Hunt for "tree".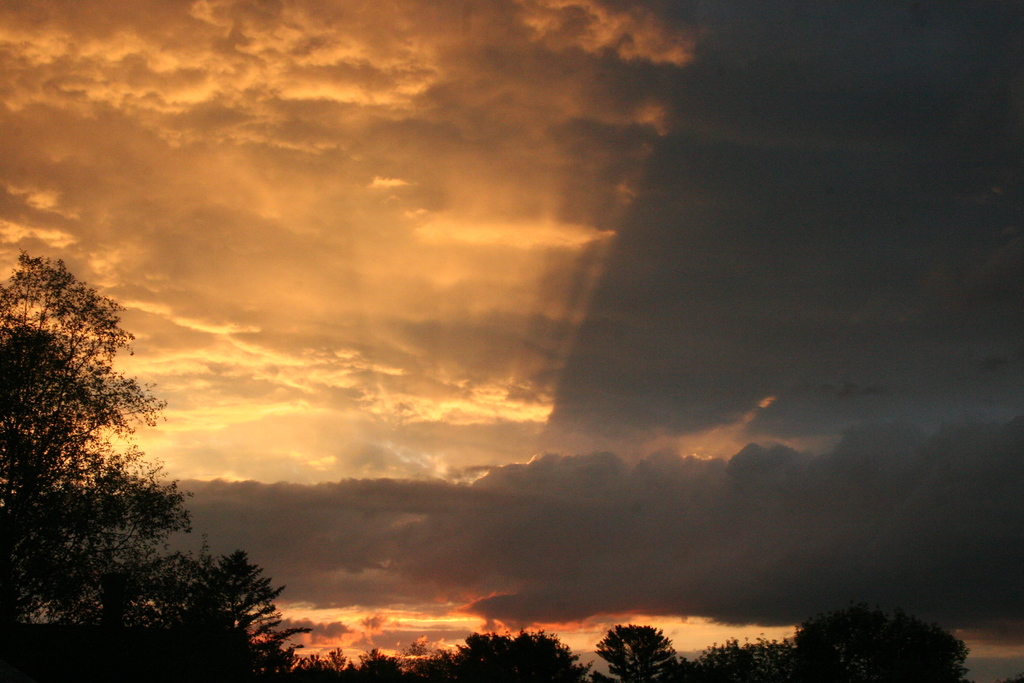
Hunted down at [left=598, top=623, right=682, bottom=682].
